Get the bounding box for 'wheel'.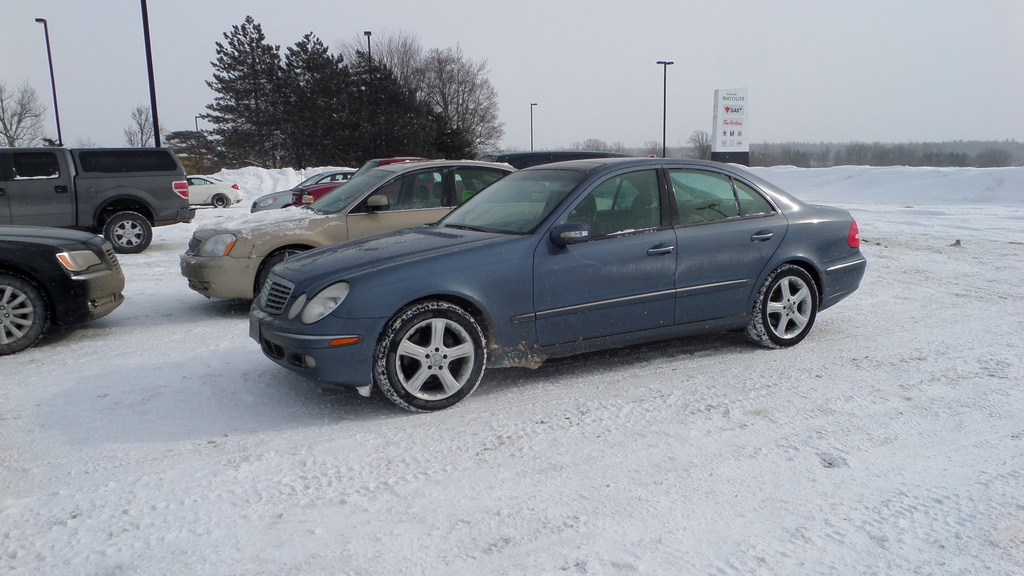
753, 262, 827, 344.
